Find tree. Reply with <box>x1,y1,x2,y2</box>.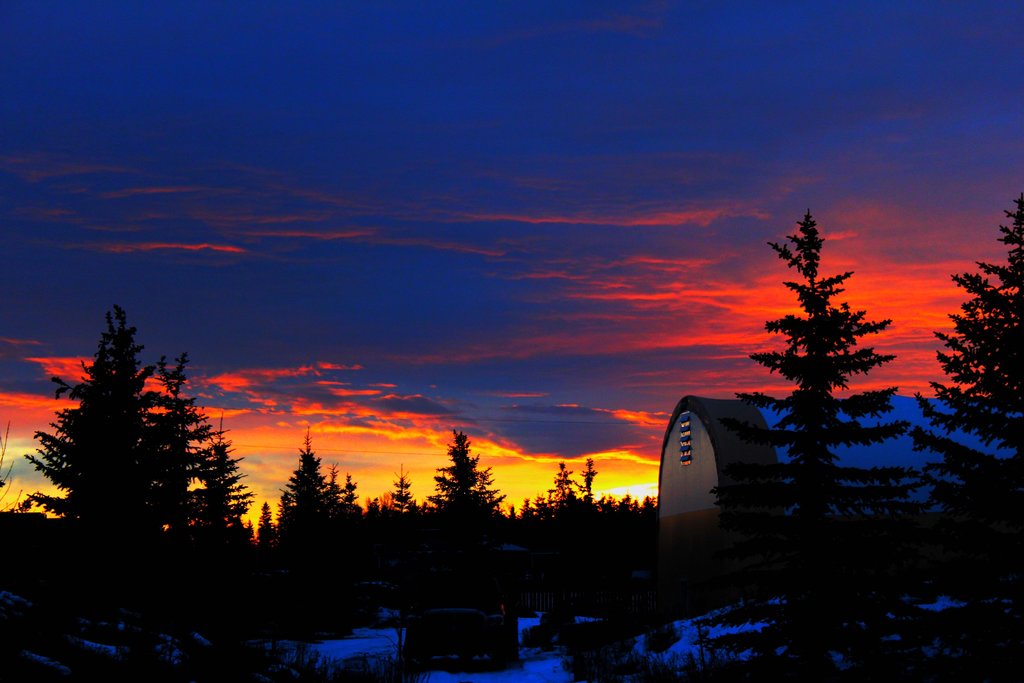
<box>393,458,424,549</box>.
